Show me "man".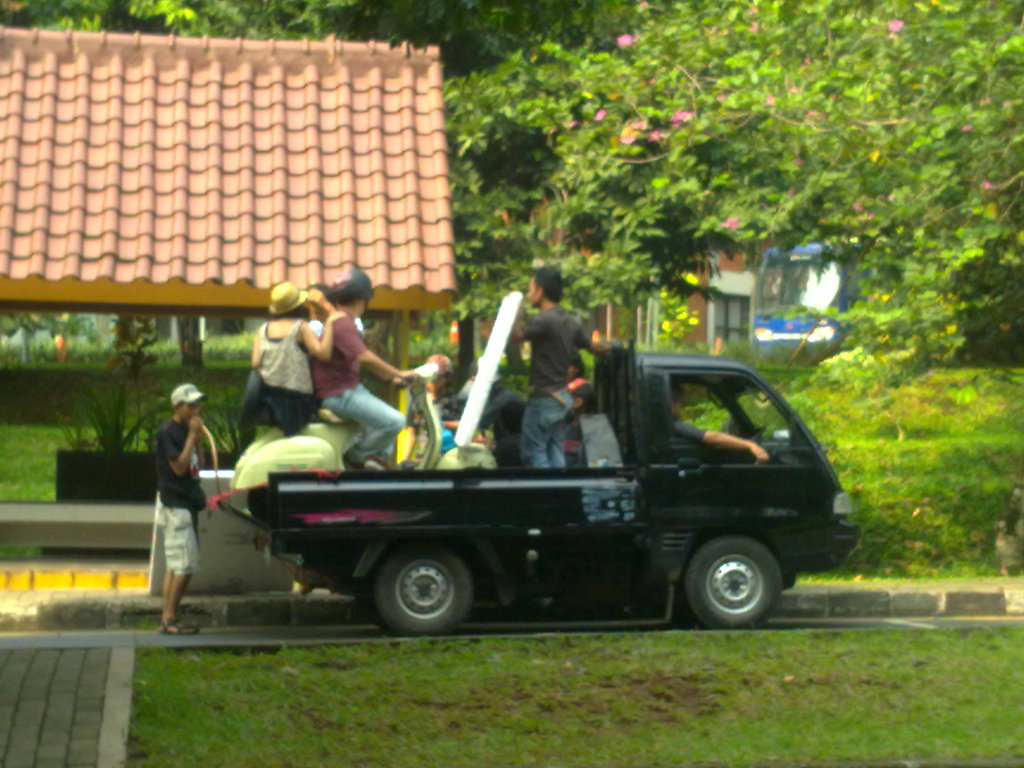
"man" is here: <box>138,367,209,629</box>.
